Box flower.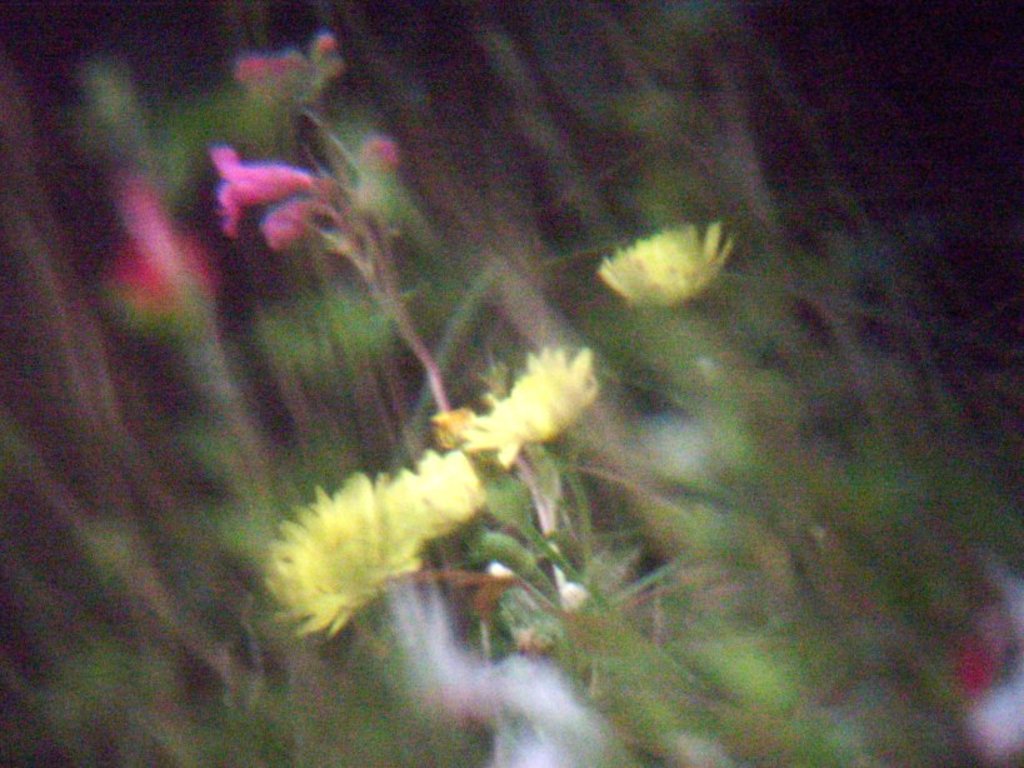
265,468,424,635.
